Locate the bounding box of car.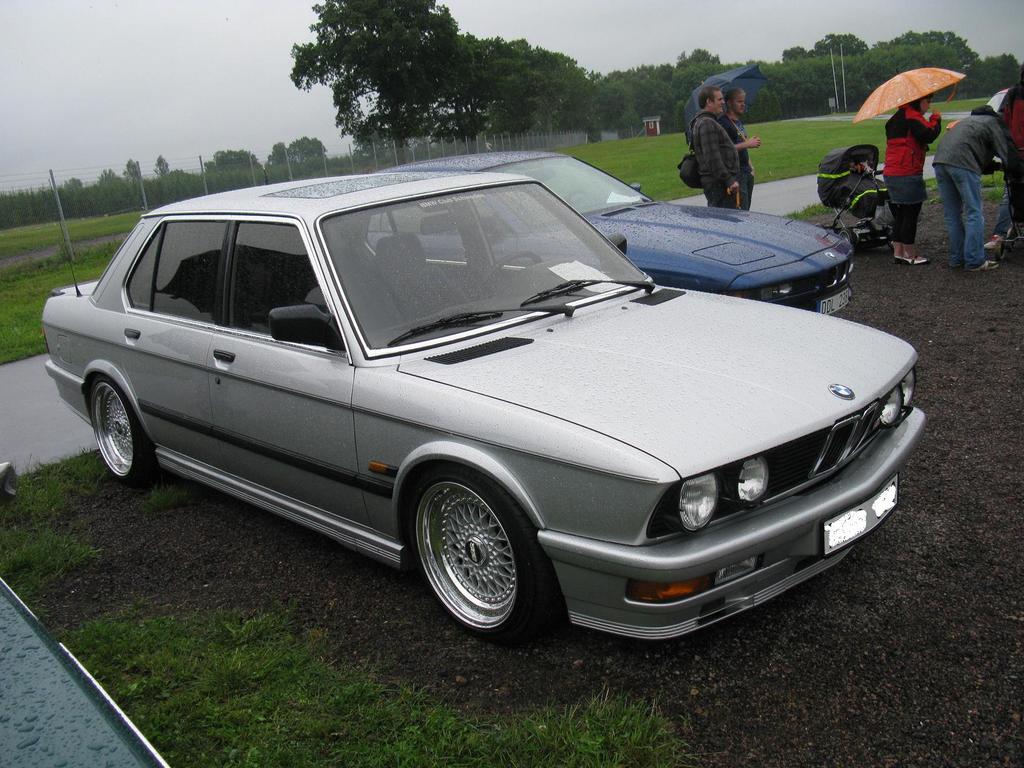
Bounding box: box(0, 576, 168, 767).
